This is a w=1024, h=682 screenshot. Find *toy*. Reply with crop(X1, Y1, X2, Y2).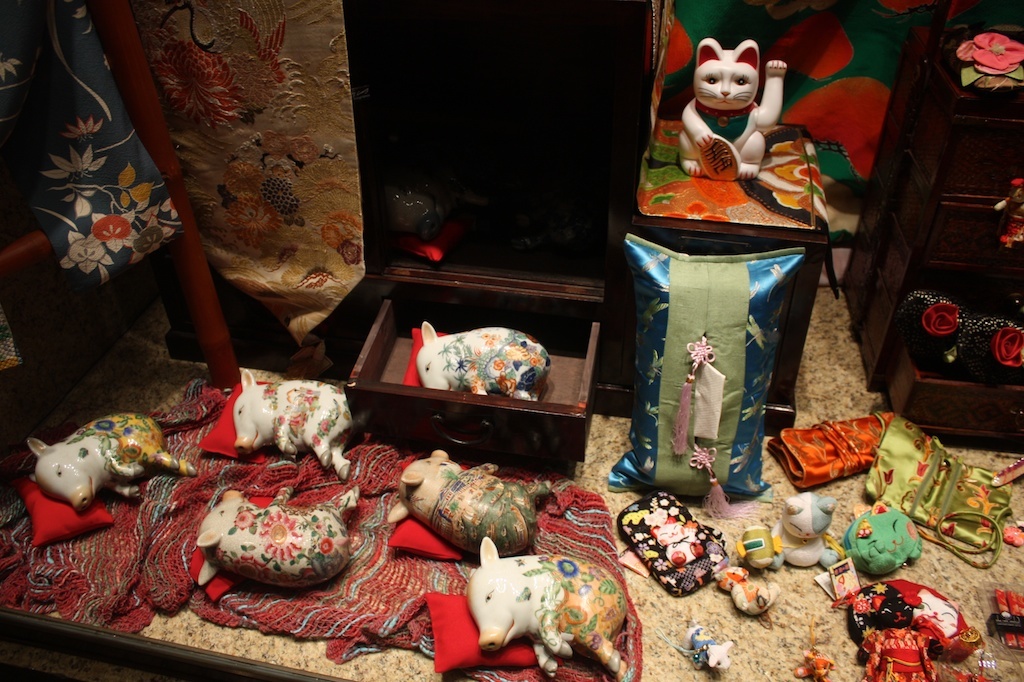
crop(675, 632, 735, 667).
